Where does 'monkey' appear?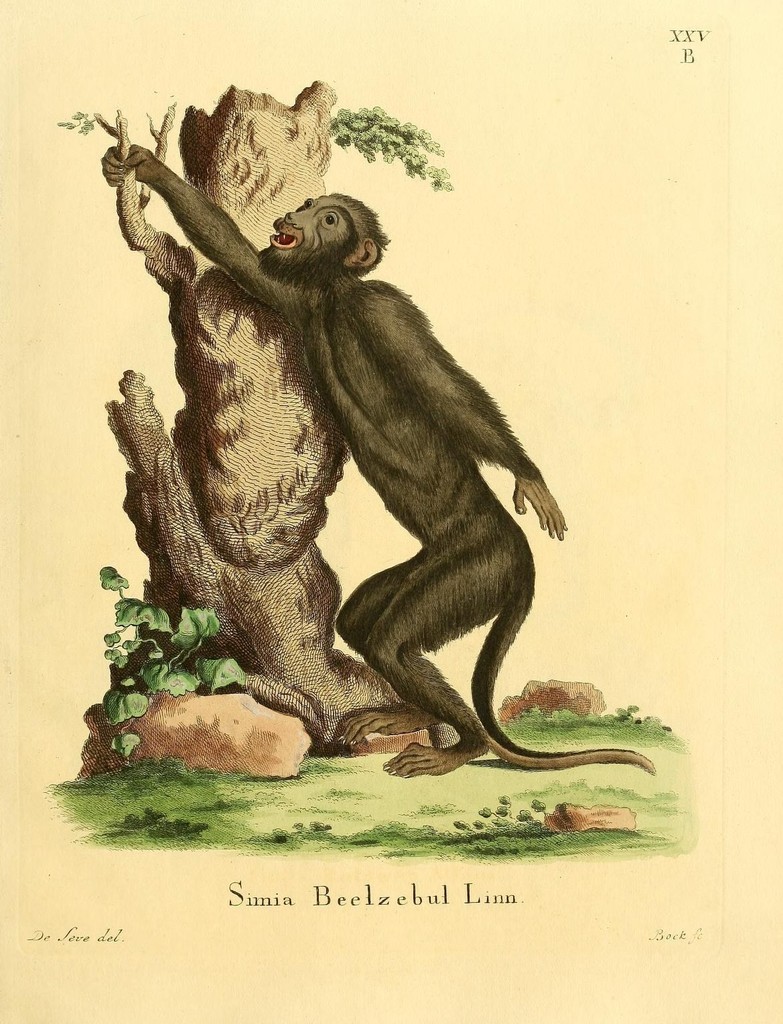
Appears at (x1=141, y1=184, x2=600, y2=836).
